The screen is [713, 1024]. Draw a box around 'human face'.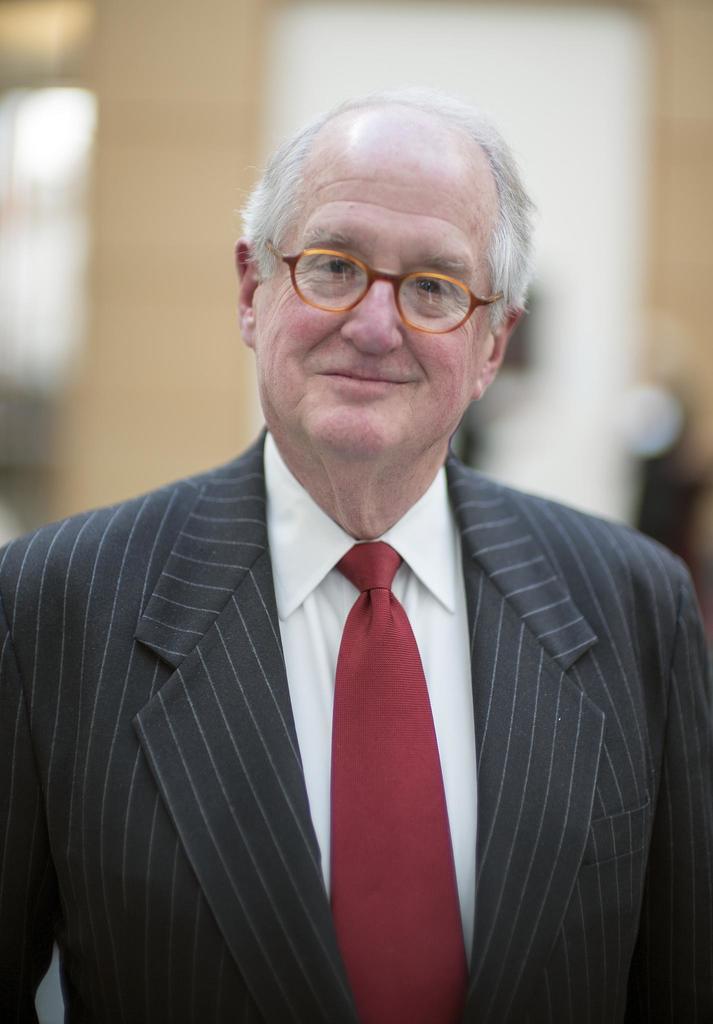
pyautogui.locateOnScreen(254, 124, 502, 456).
